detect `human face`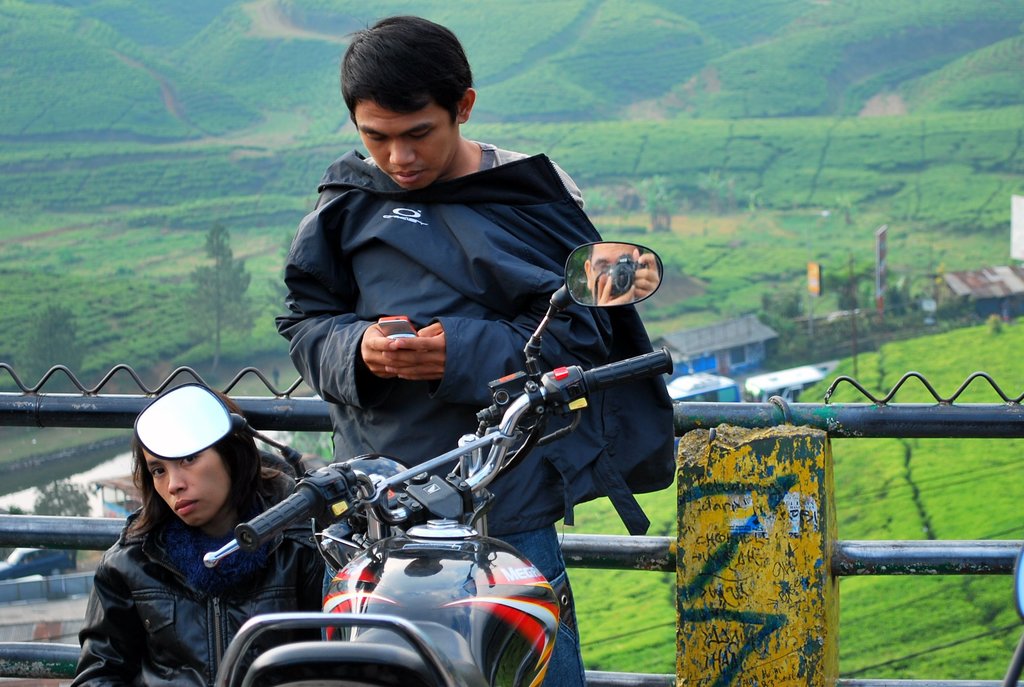
[left=142, top=453, right=230, bottom=526]
